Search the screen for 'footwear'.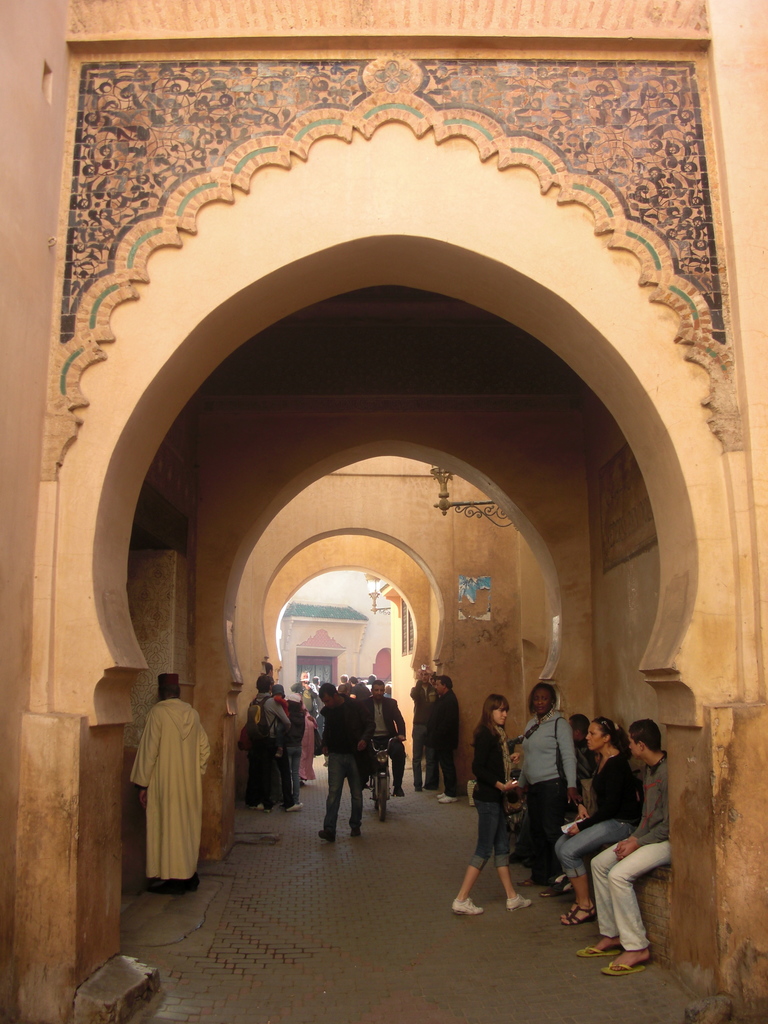
Found at x1=256, y1=801, x2=267, y2=813.
